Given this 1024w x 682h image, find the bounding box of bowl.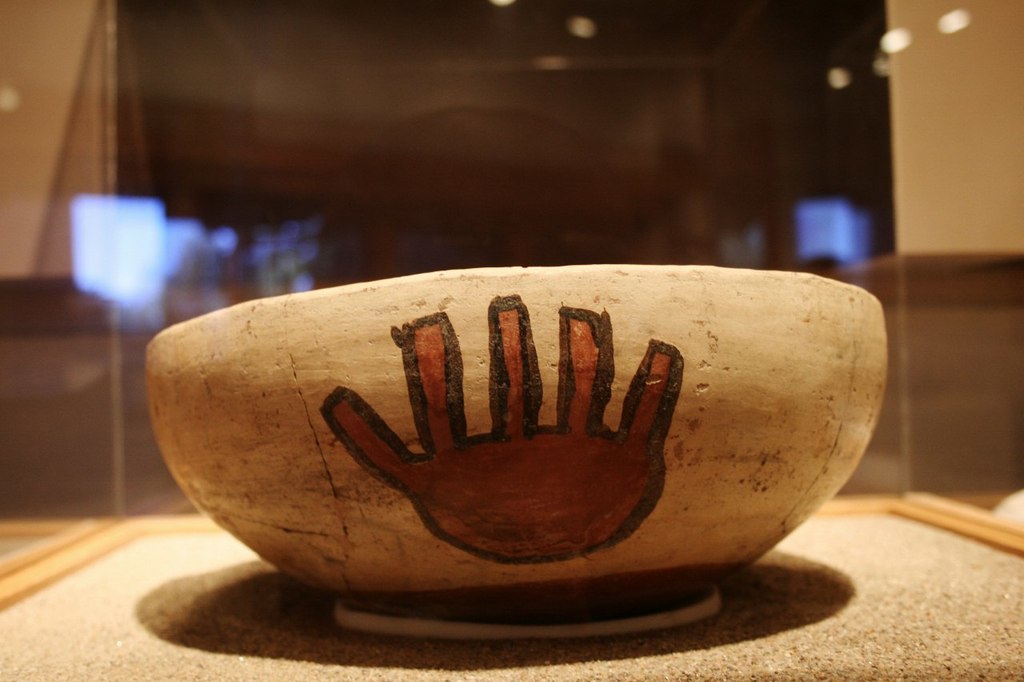
bbox=(101, 273, 875, 627).
